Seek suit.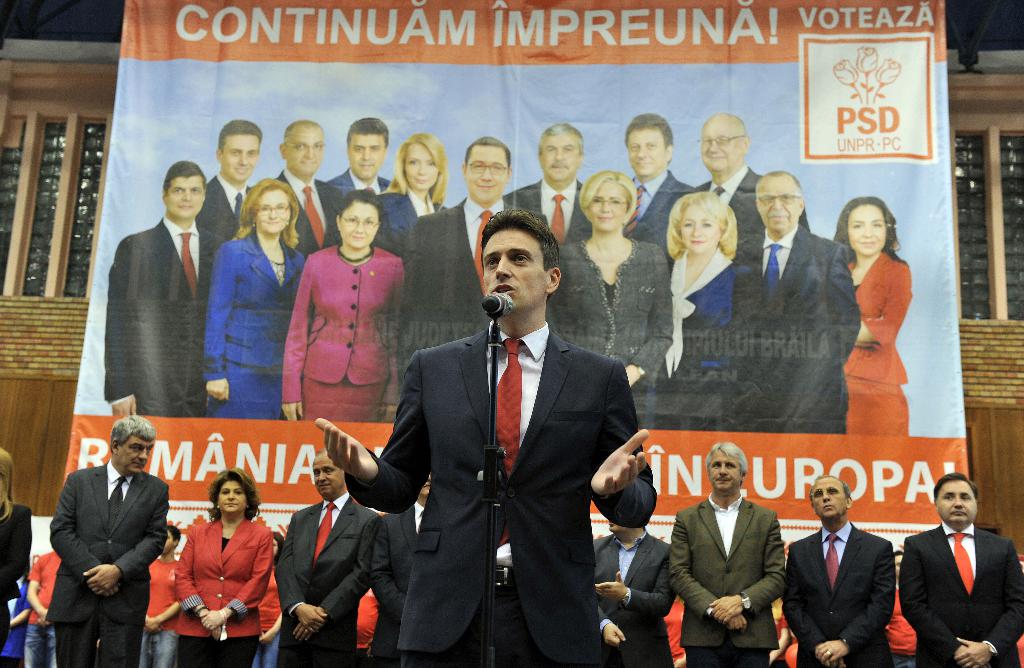
[276,499,383,667].
